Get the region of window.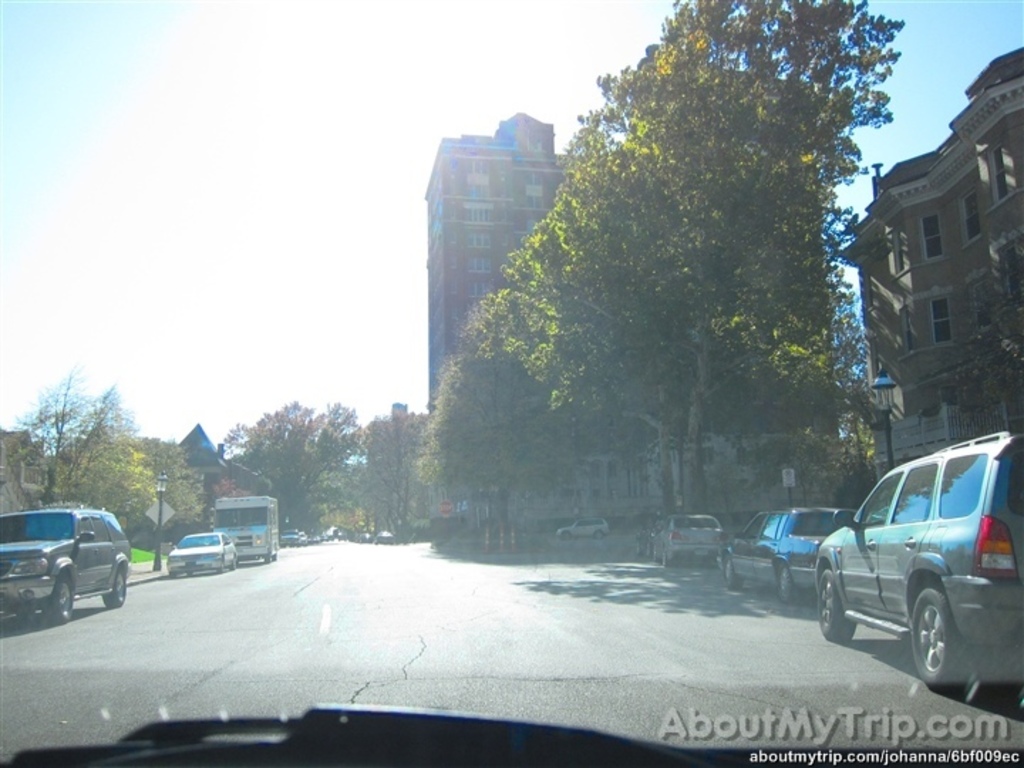
locate(868, 209, 912, 273).
